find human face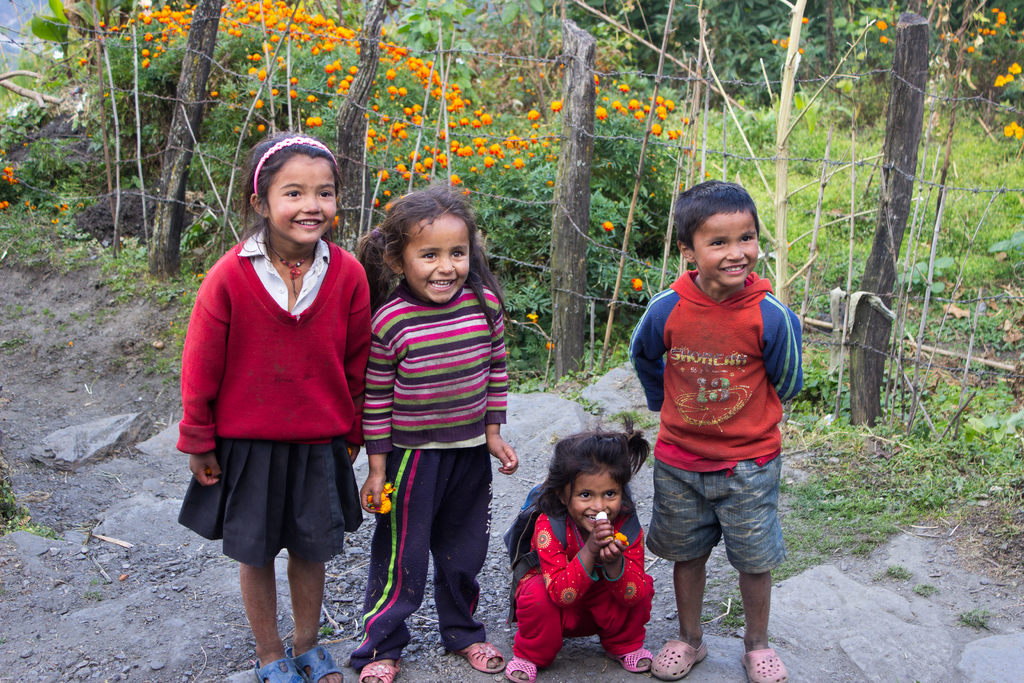
[568, 473, 621, 525]
